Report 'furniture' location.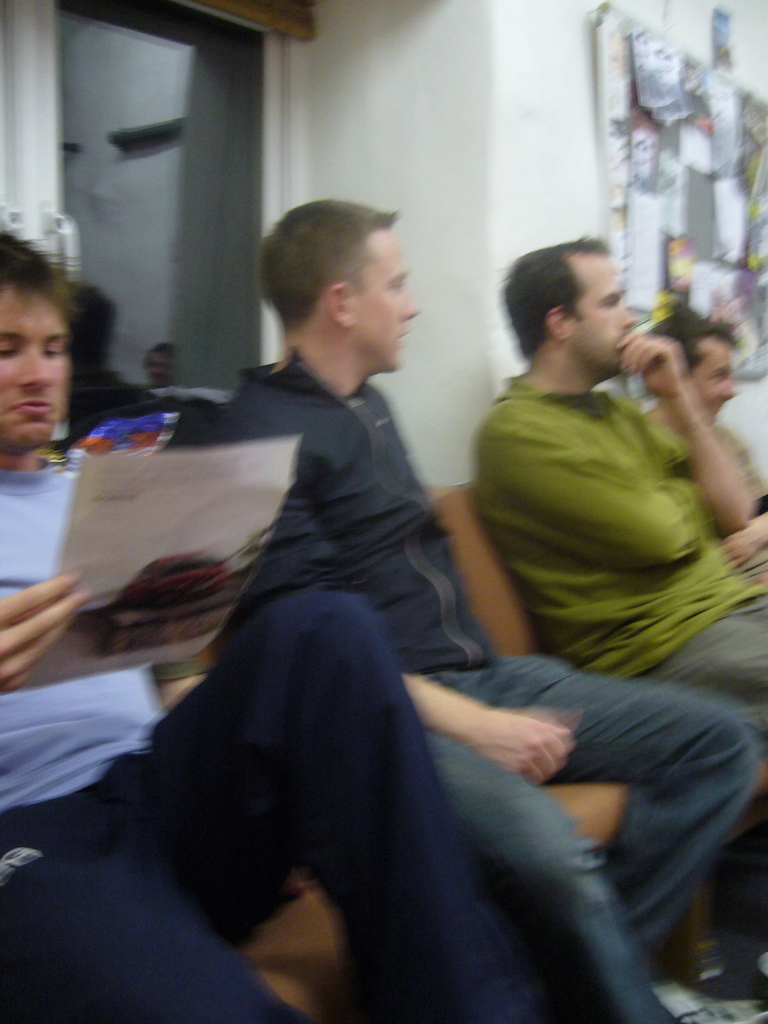
Report: 240 472 767 1023.
